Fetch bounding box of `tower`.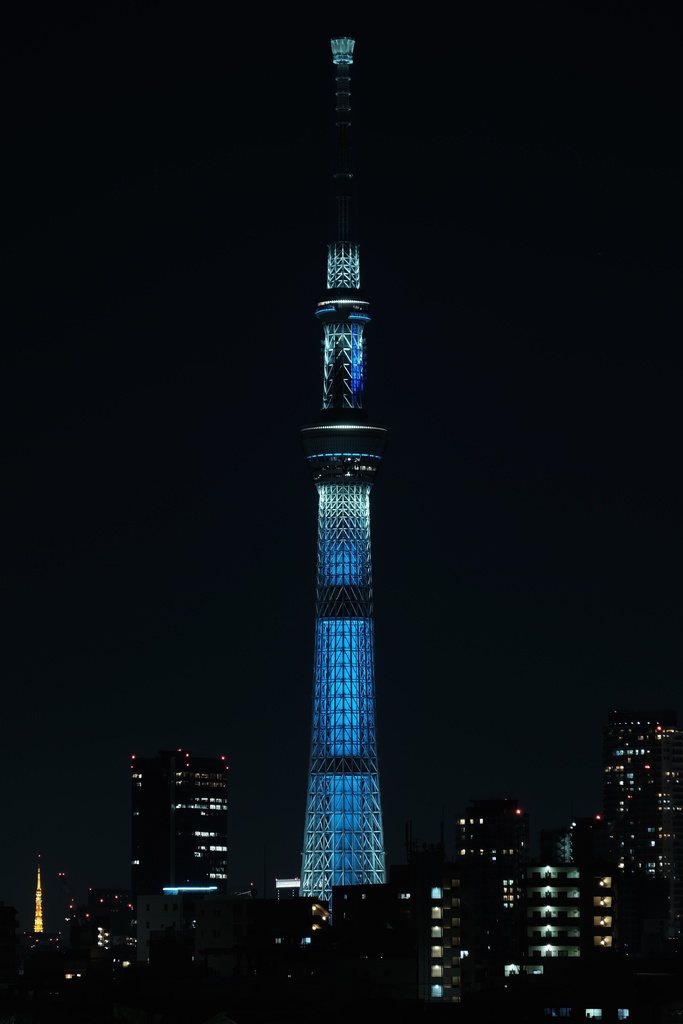
Bbox: <box>288,26,400,910</box>.
